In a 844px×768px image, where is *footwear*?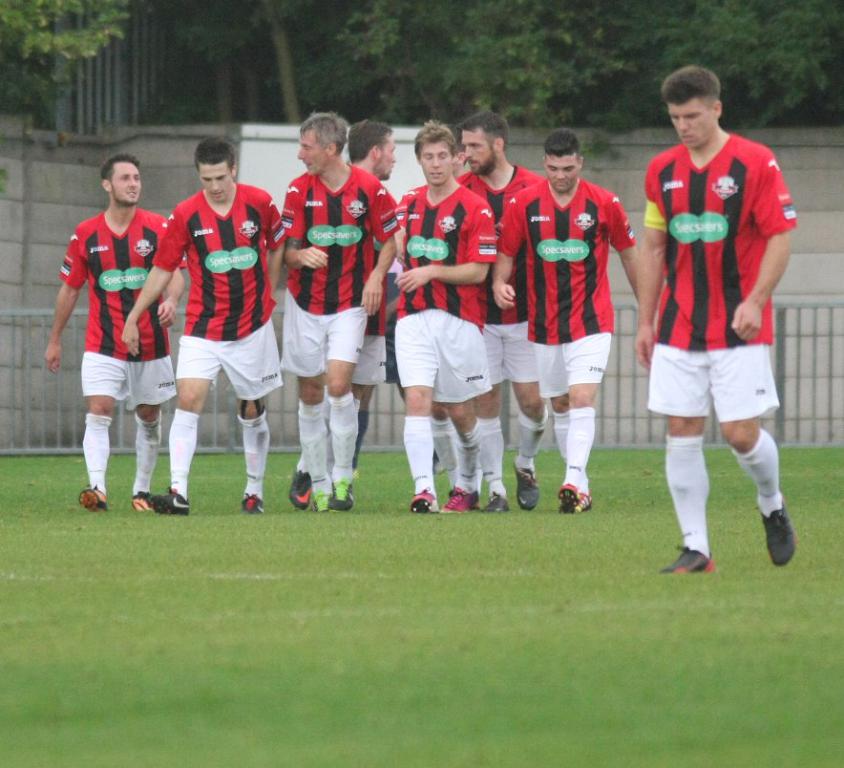
locate(79, 483, 111, 509).
